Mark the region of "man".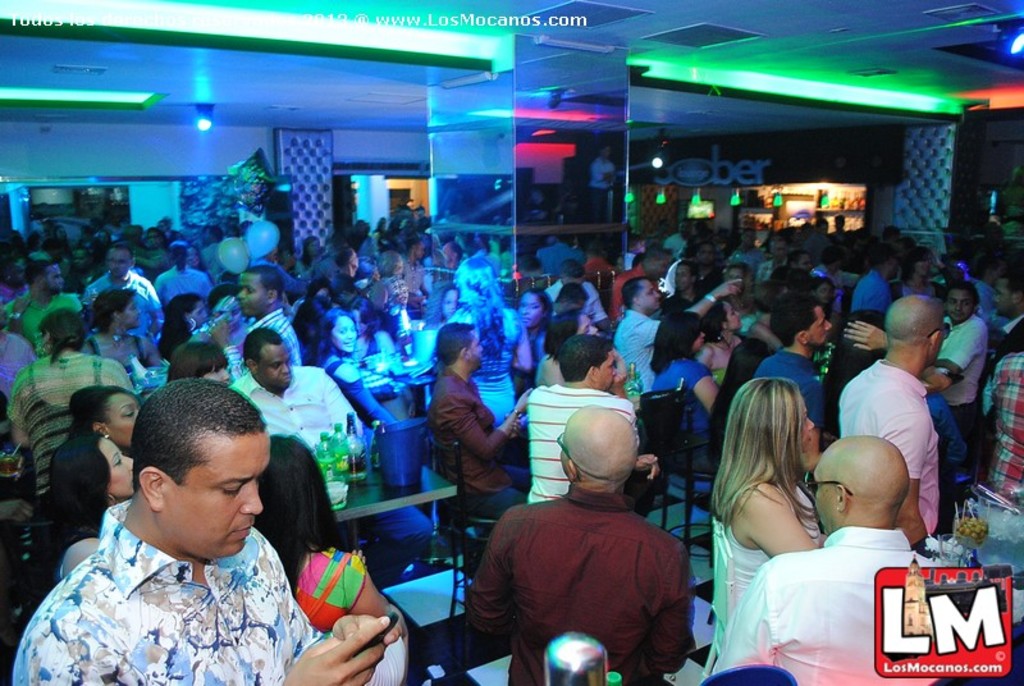
Region: 829/312/961/522.
